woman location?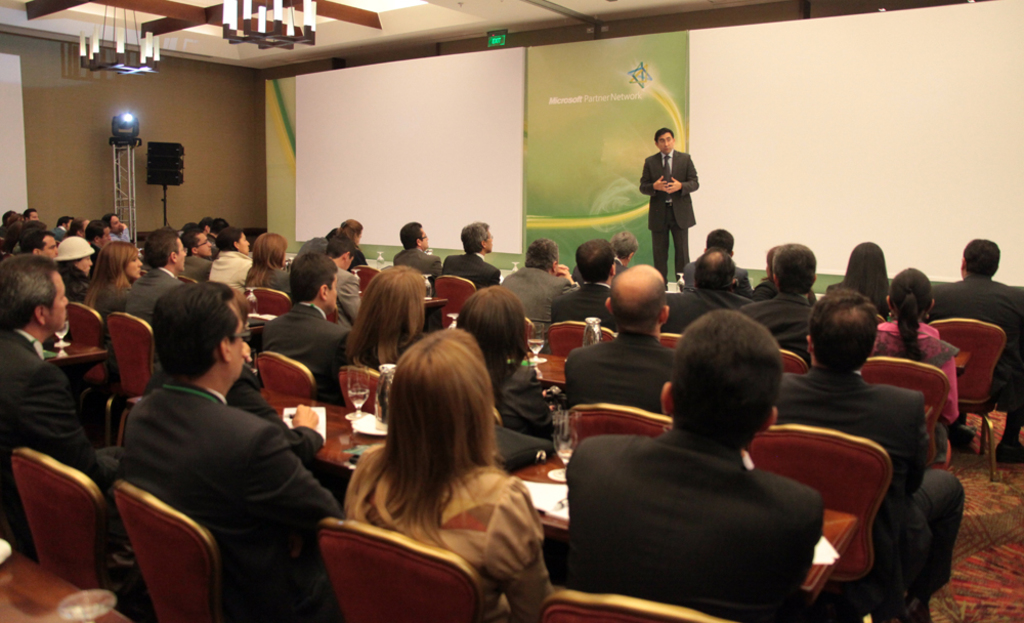
box(344, 265, 434, 370)
